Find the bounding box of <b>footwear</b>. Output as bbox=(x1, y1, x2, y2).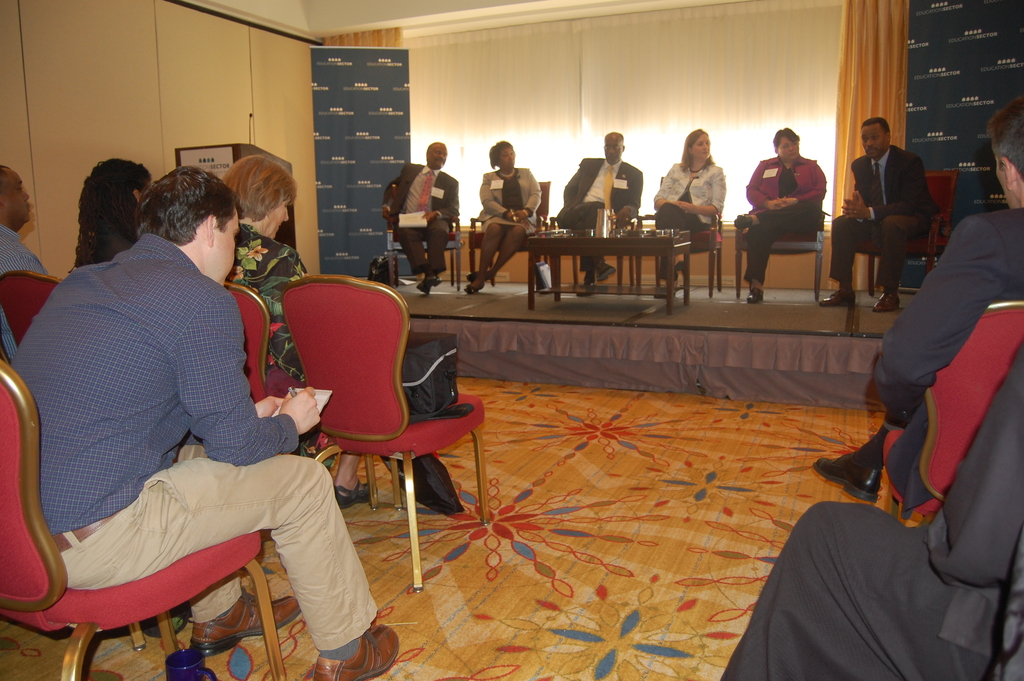
bbox=(414, 286, 431, 298).
